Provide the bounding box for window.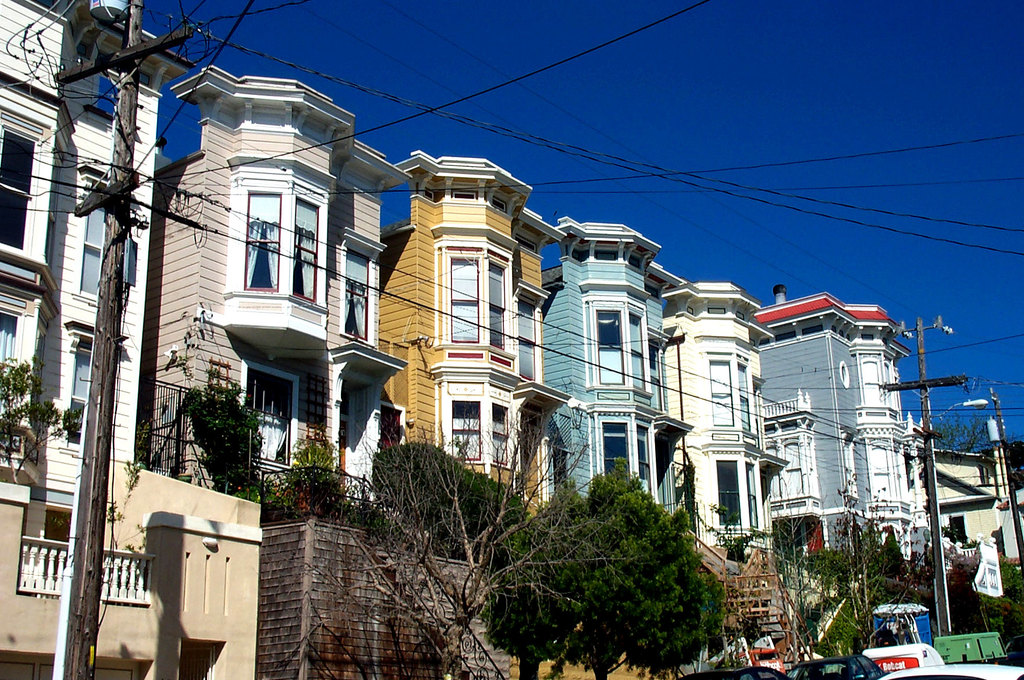
crop(289, 192, 328, 314).
